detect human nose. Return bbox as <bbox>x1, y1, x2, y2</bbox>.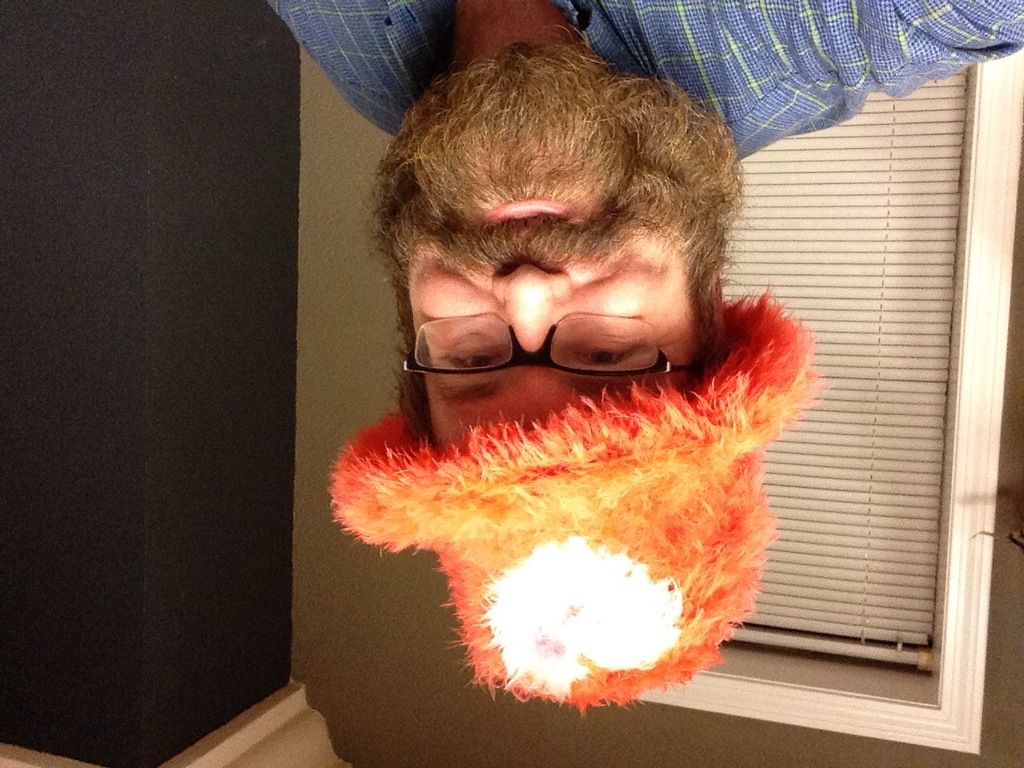
<bbox>488, 262, 570, 370</bbox>.
